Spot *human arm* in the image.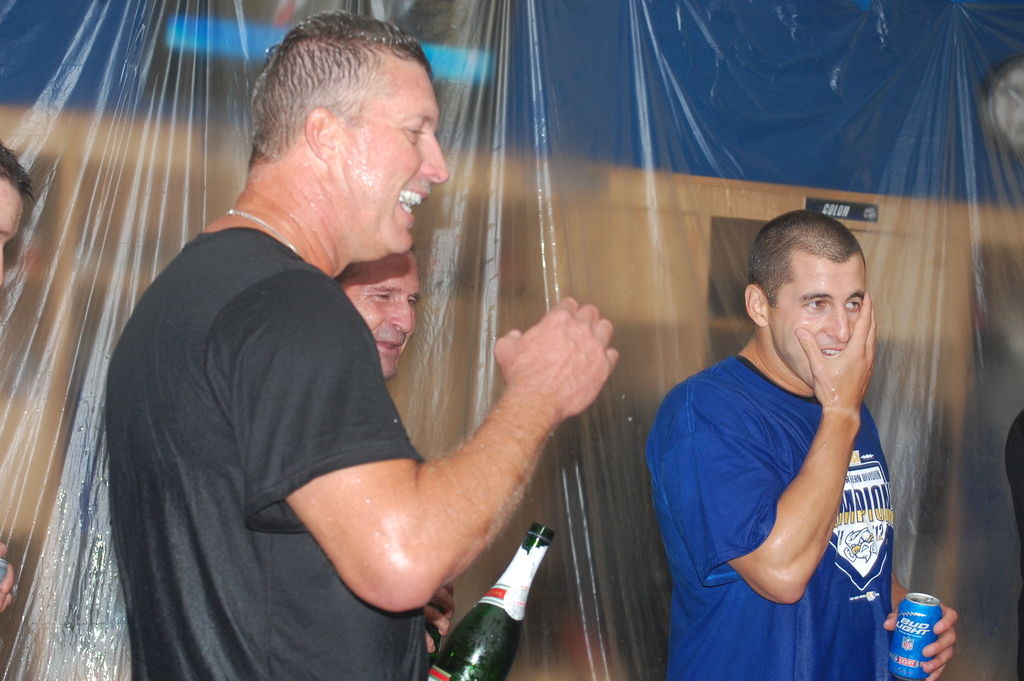
*human arm* found at 421,580,456,655.
